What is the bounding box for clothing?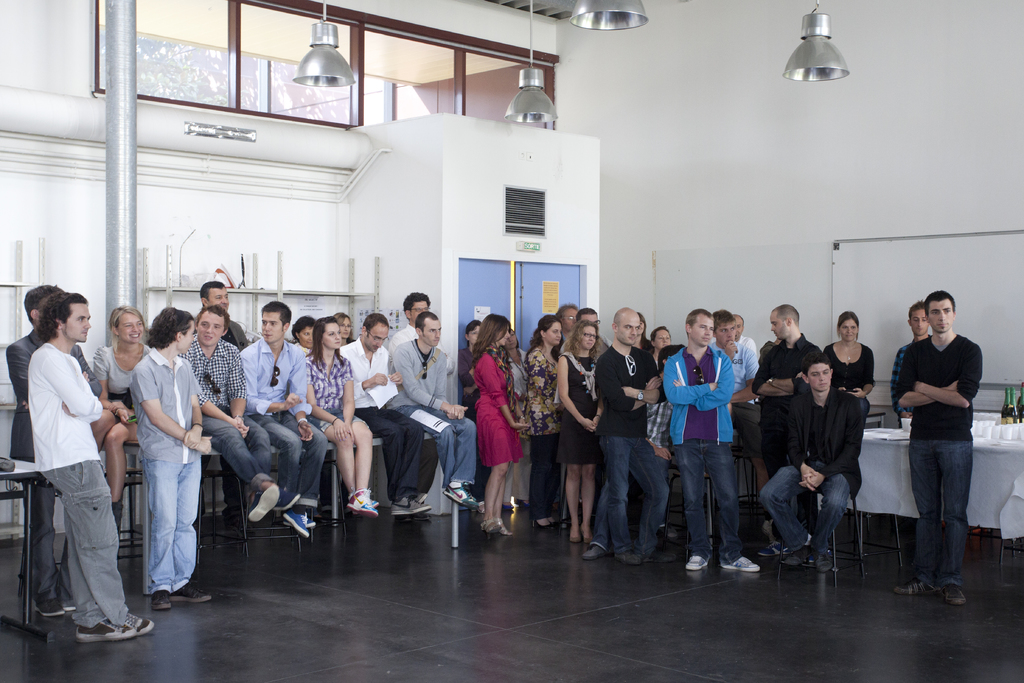
BBox(339, 334, 426, 501).
